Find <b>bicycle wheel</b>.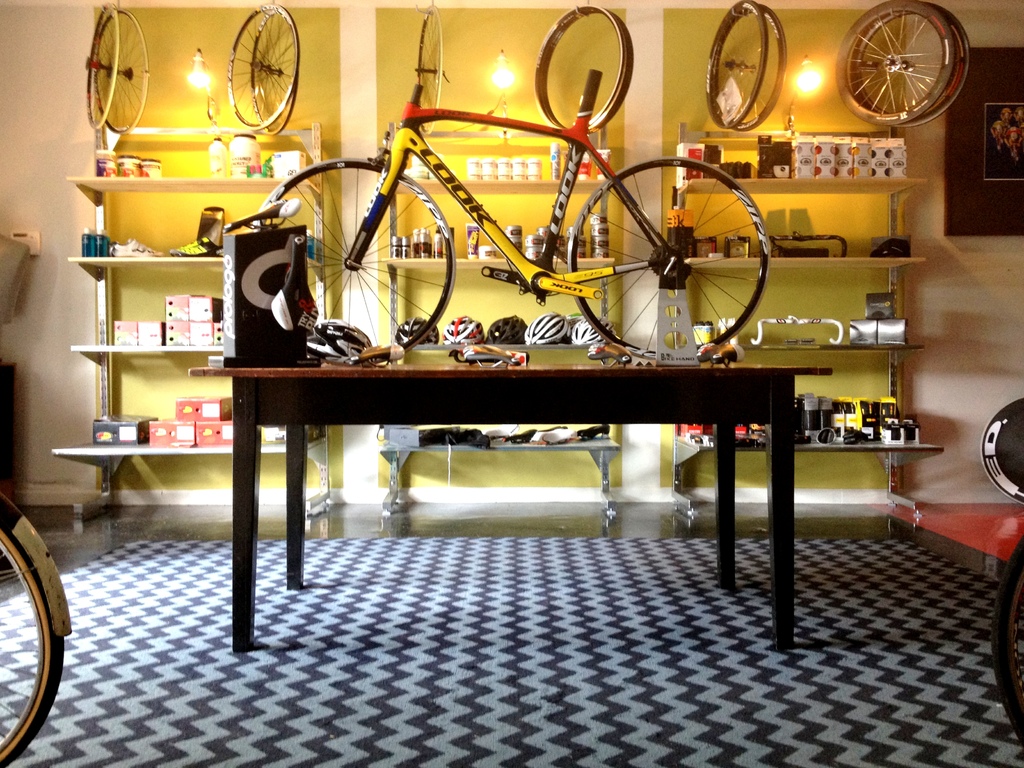
(85,3,125,132).
